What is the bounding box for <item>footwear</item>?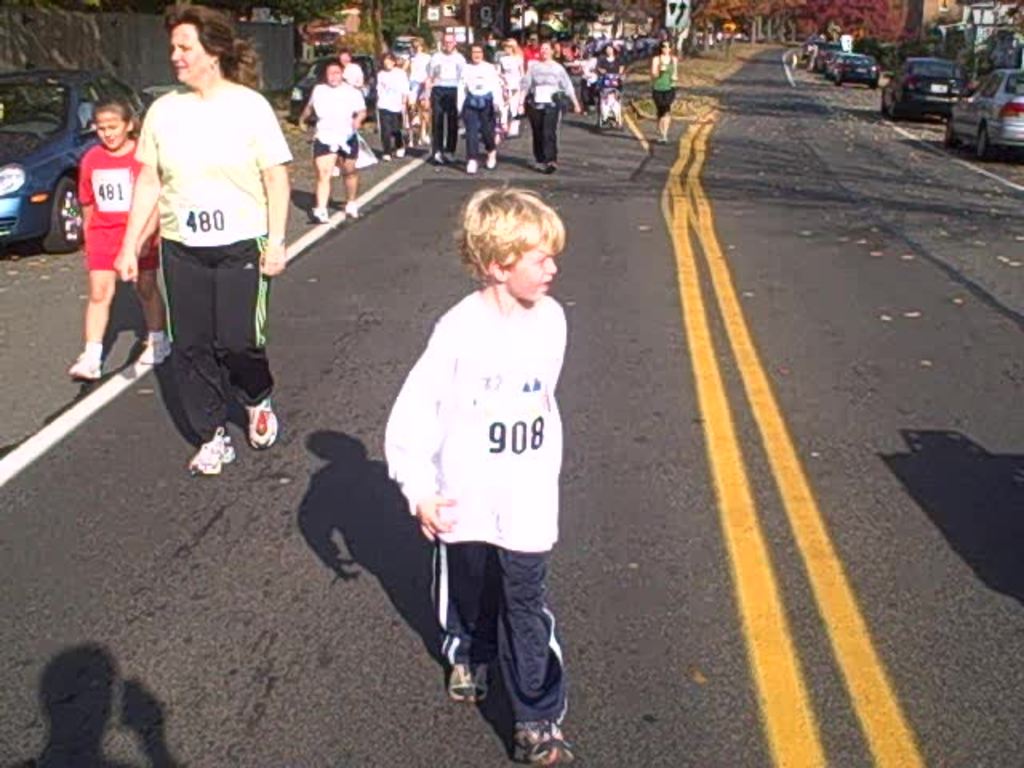
74 336 96 382.
